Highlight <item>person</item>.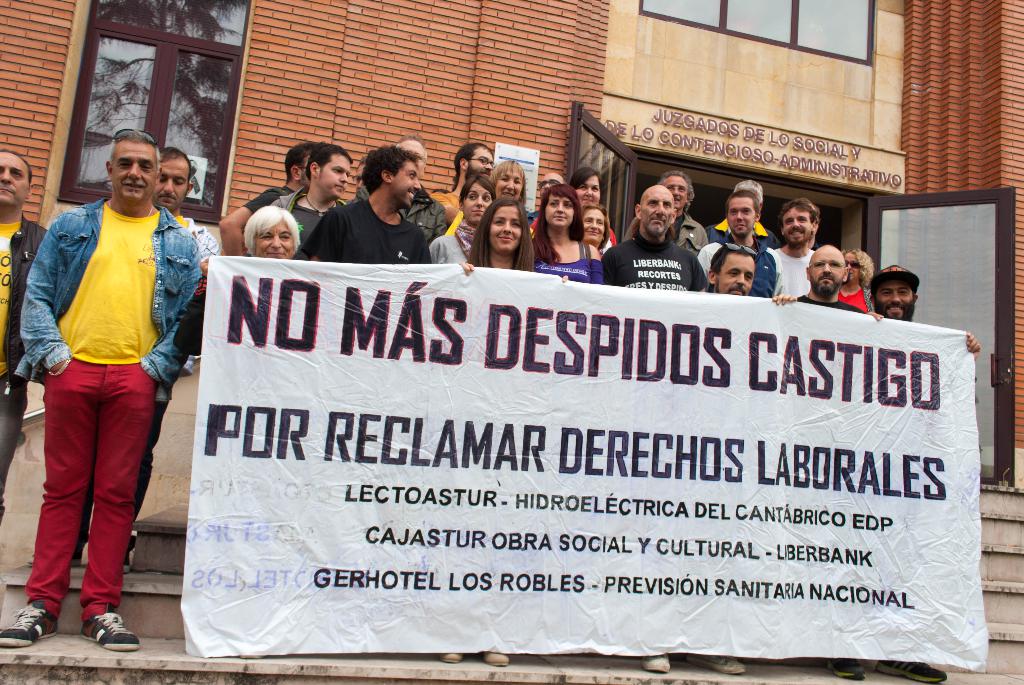
Highlighted region: box(428, 141, 497, 223).
